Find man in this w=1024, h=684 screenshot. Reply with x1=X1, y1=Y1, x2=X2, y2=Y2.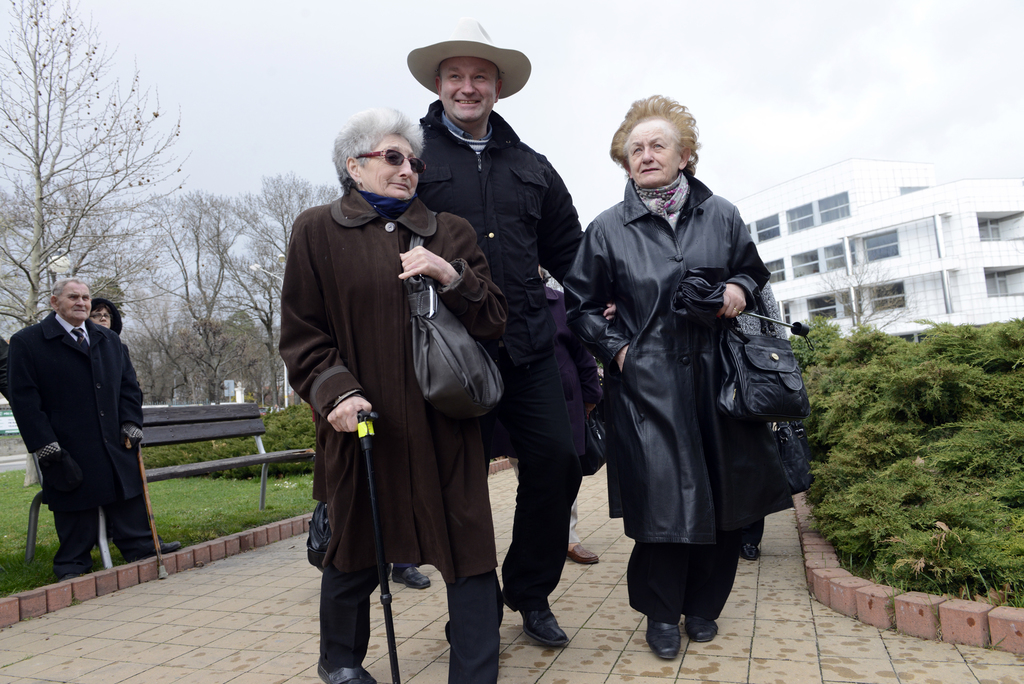
x1=404, y1=19, x2=593, y2=639.
